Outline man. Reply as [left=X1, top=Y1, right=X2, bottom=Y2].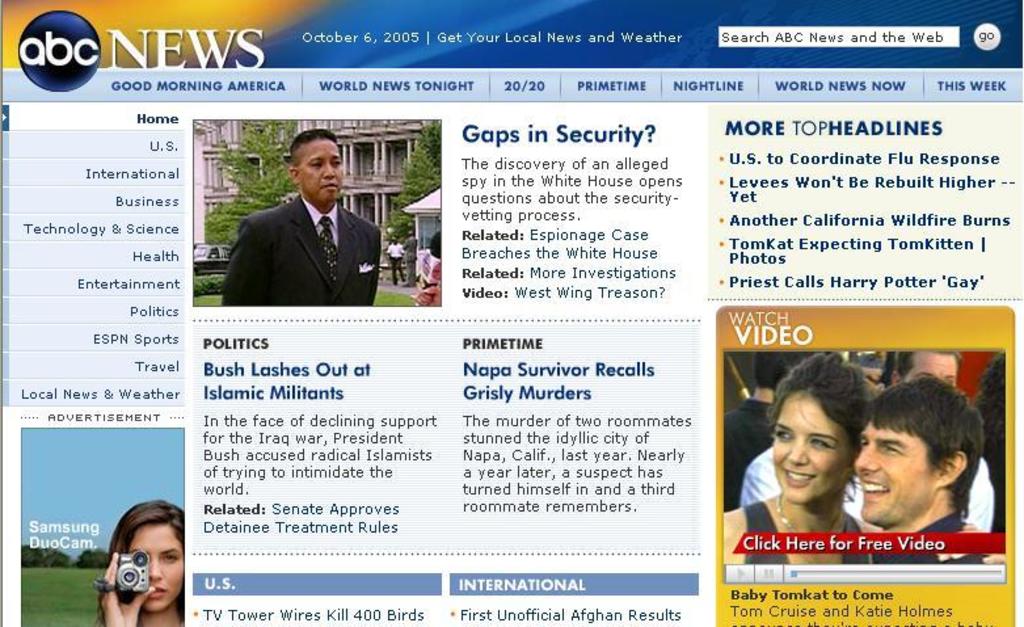
[left=218, top=119, right=371, bottom=310].
